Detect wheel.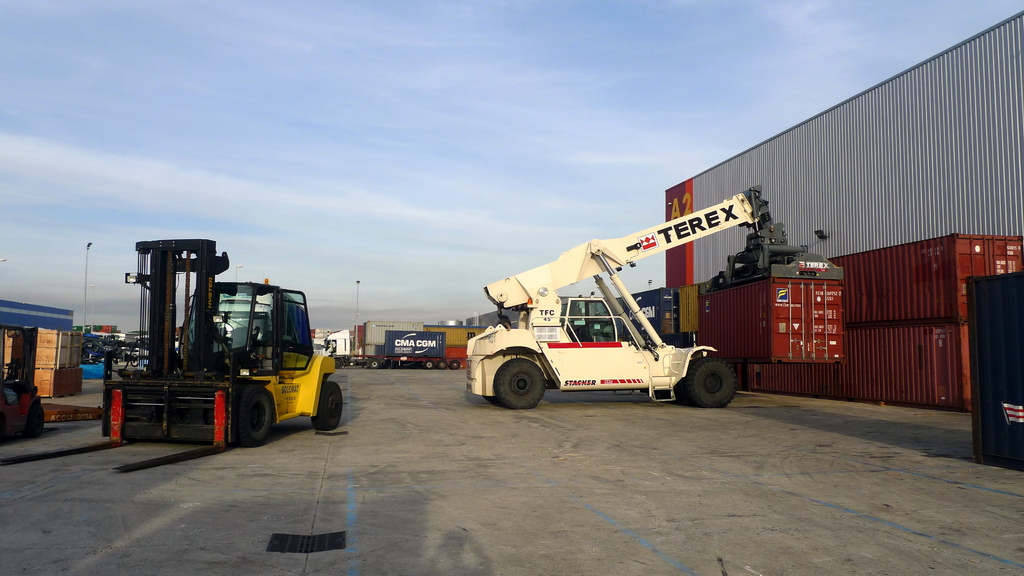
Detected at l=426, t=362, r=433, b=370.
